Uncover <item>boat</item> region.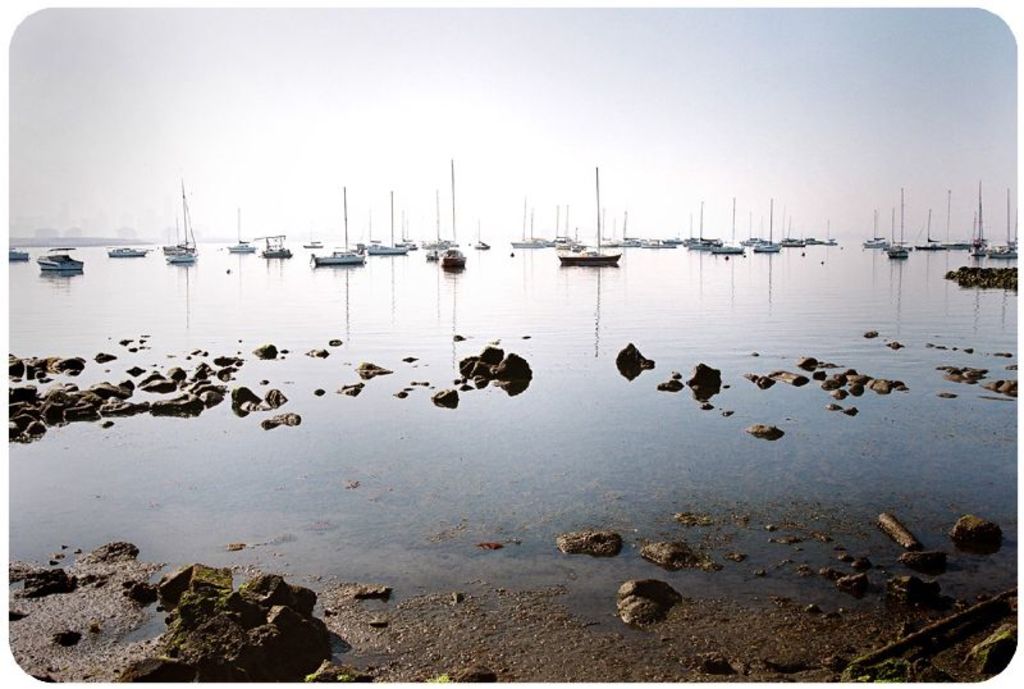
Uncovered: {"x1": 315, "y1": 184, "x2": 365, "y2": 269}.
